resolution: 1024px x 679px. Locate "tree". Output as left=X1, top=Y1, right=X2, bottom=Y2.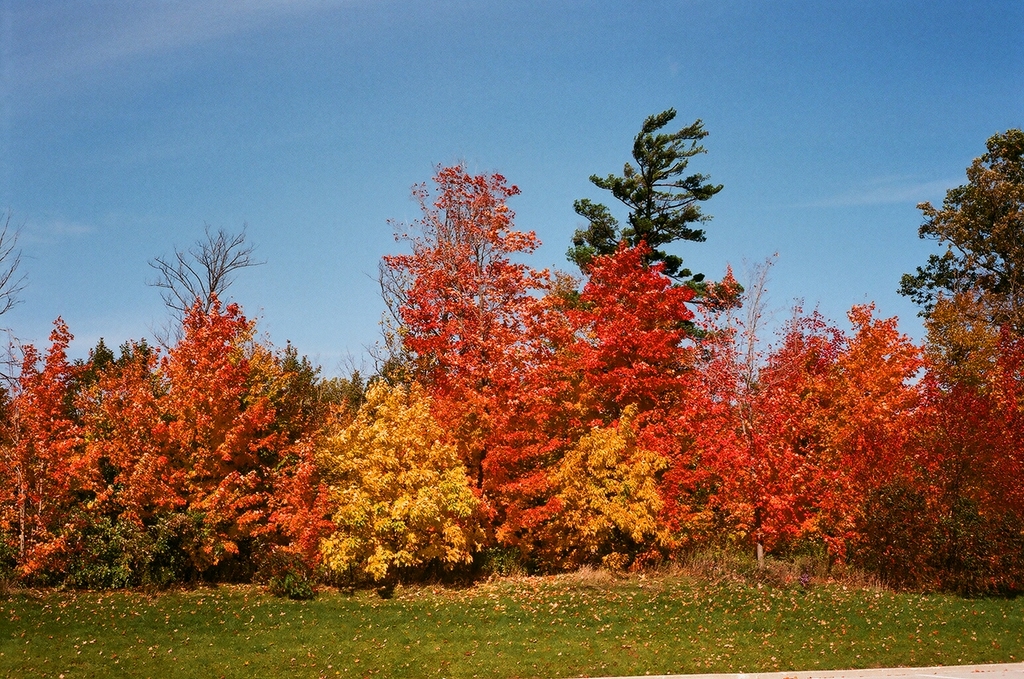
left=688, top=121, right=1023, bottom=593.
